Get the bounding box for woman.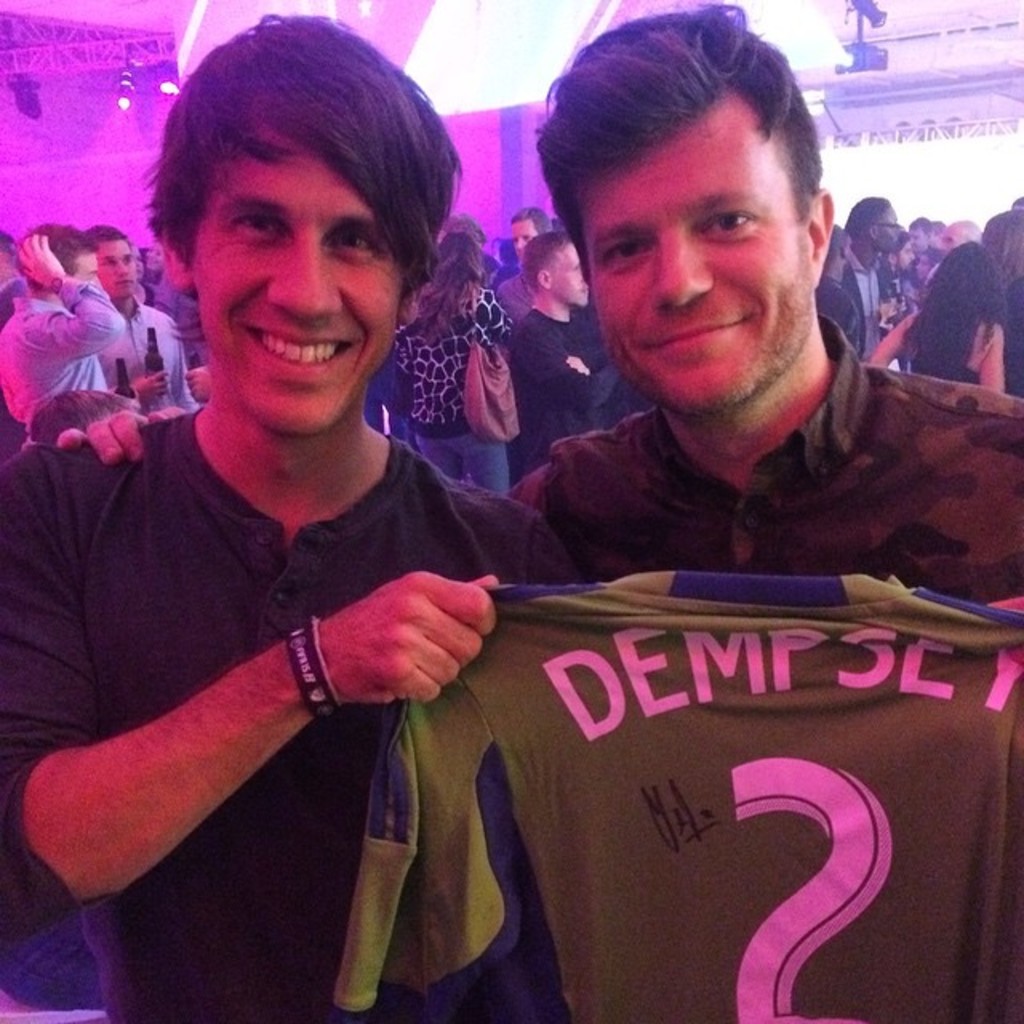
(867,240,1021,395).
